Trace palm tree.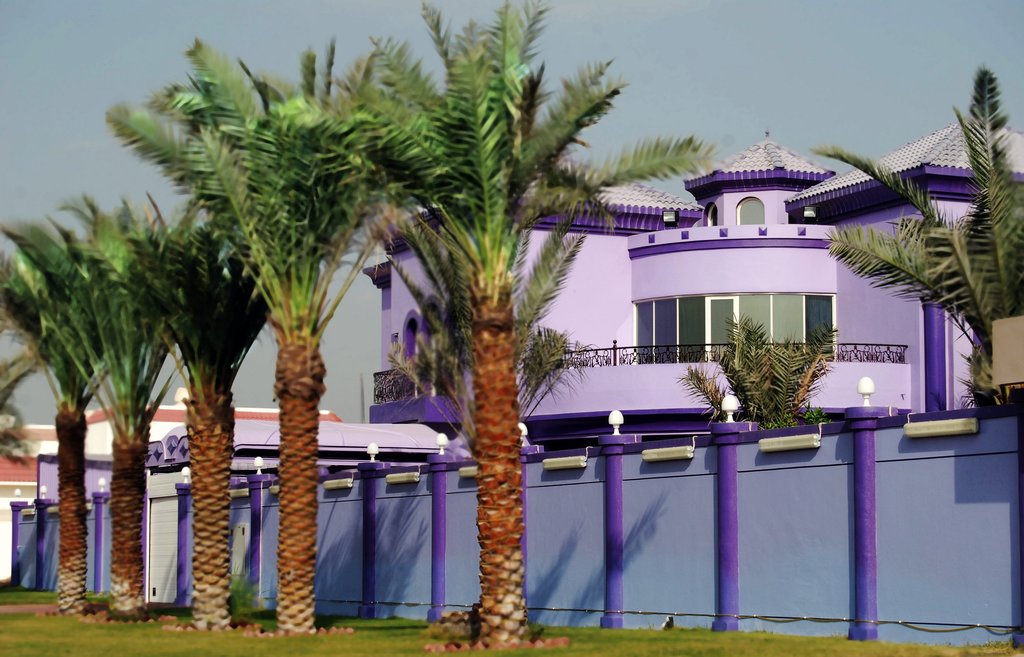
Traced to [137,27,393,615].
